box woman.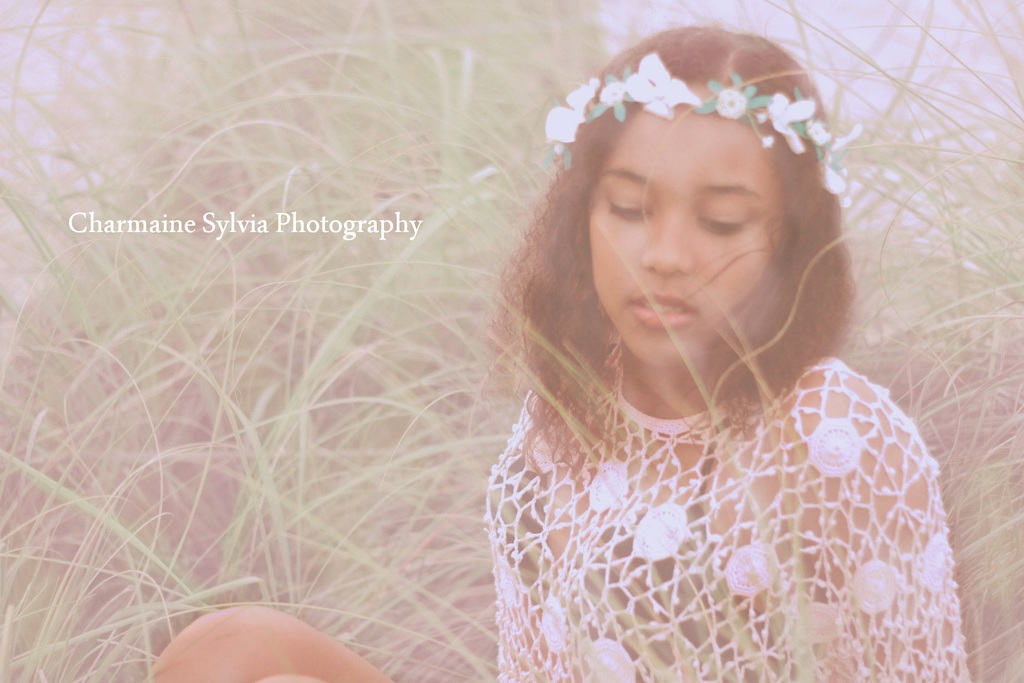
(x1=149, y1=27, x2=971, y2=682).
